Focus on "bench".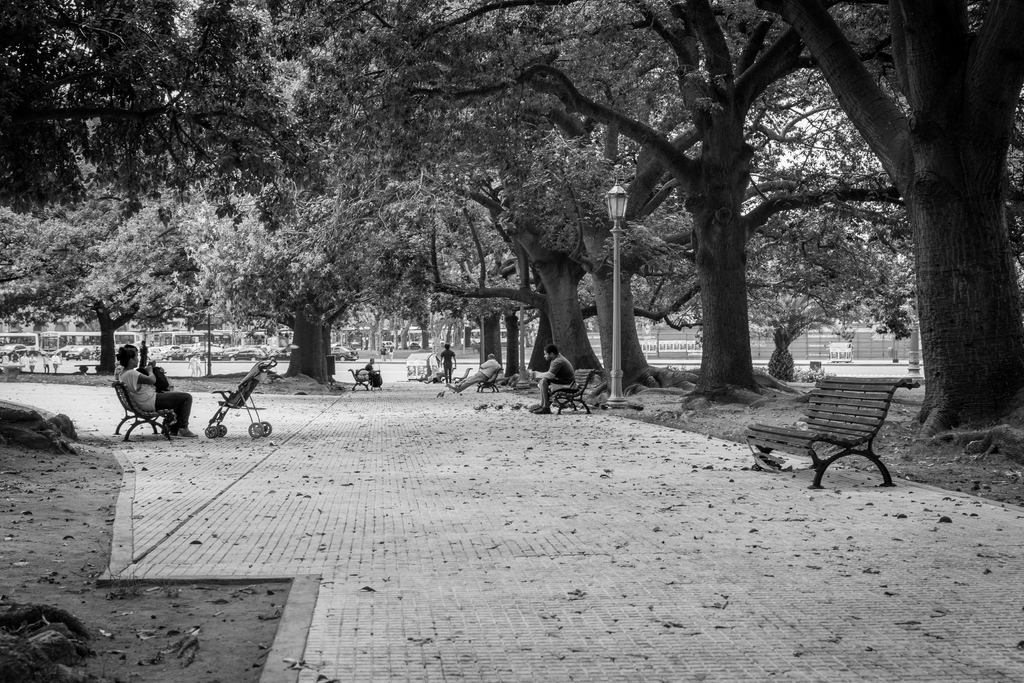
Focused at select_region(100, 383, 184, 432).
